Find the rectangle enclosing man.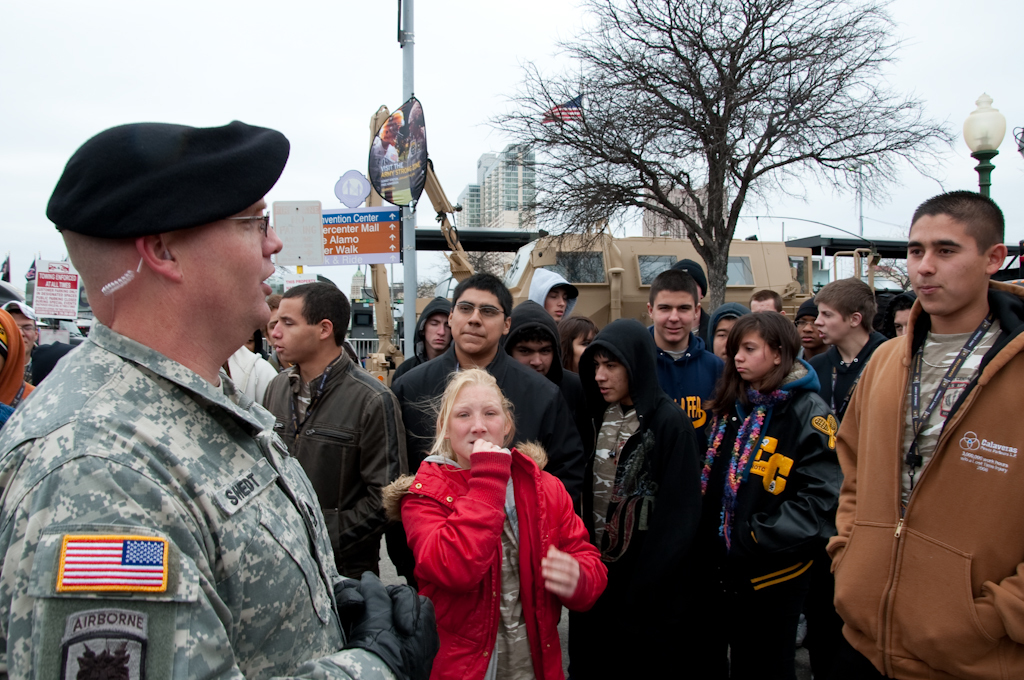
rect(397, 297, 453, 369).
